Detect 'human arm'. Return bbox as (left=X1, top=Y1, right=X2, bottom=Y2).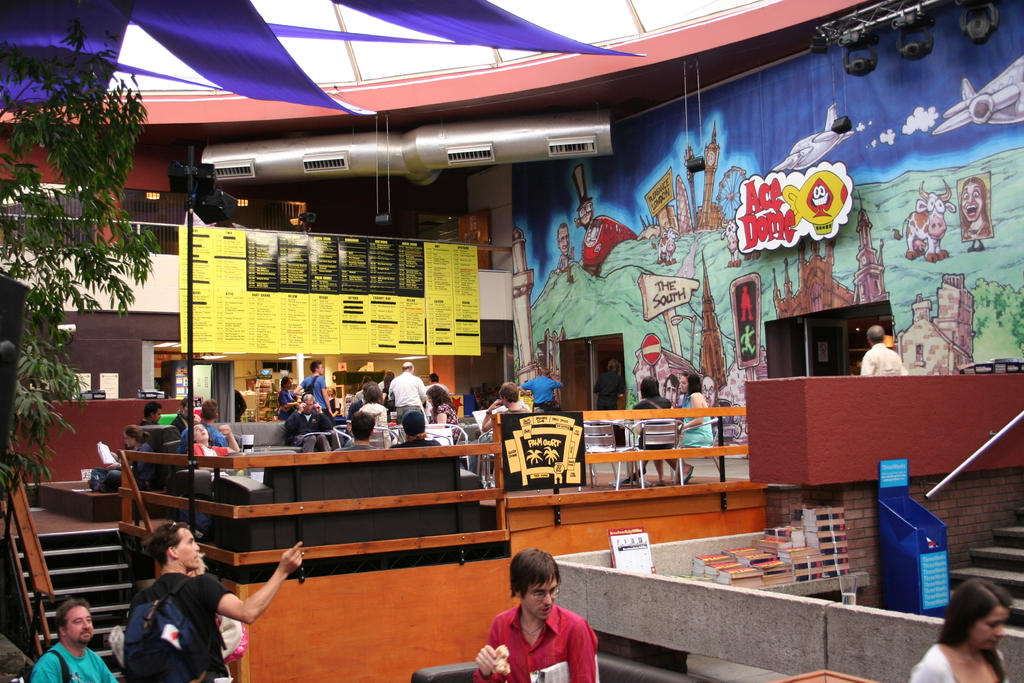
(left=93, top=649, right=122, bottom=682).
